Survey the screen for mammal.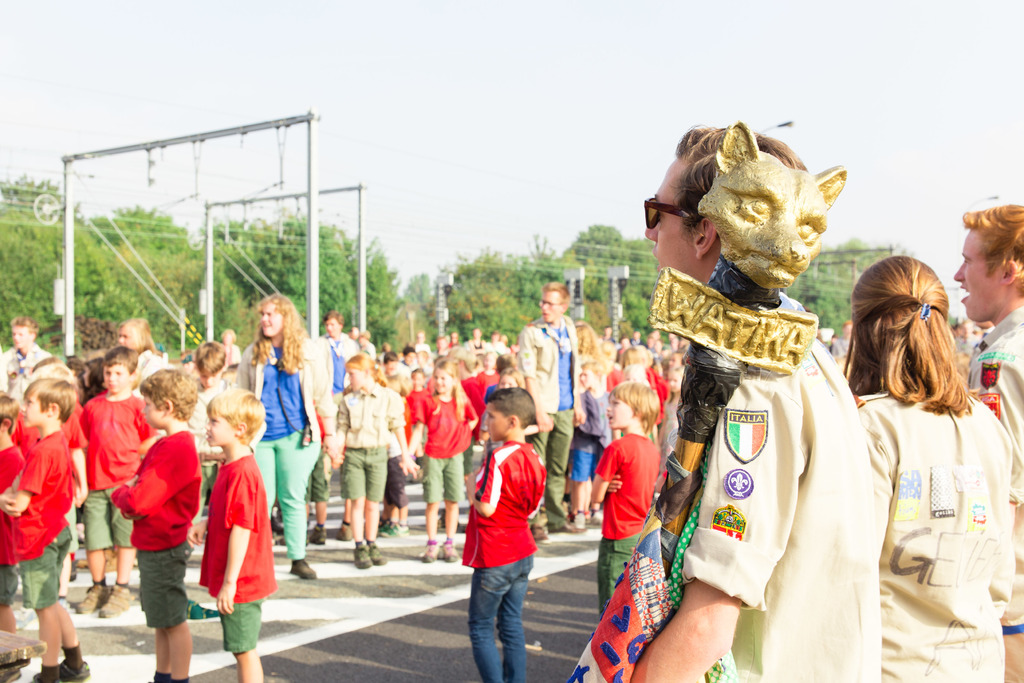
Survey found: (31, 353, 89, 605).
